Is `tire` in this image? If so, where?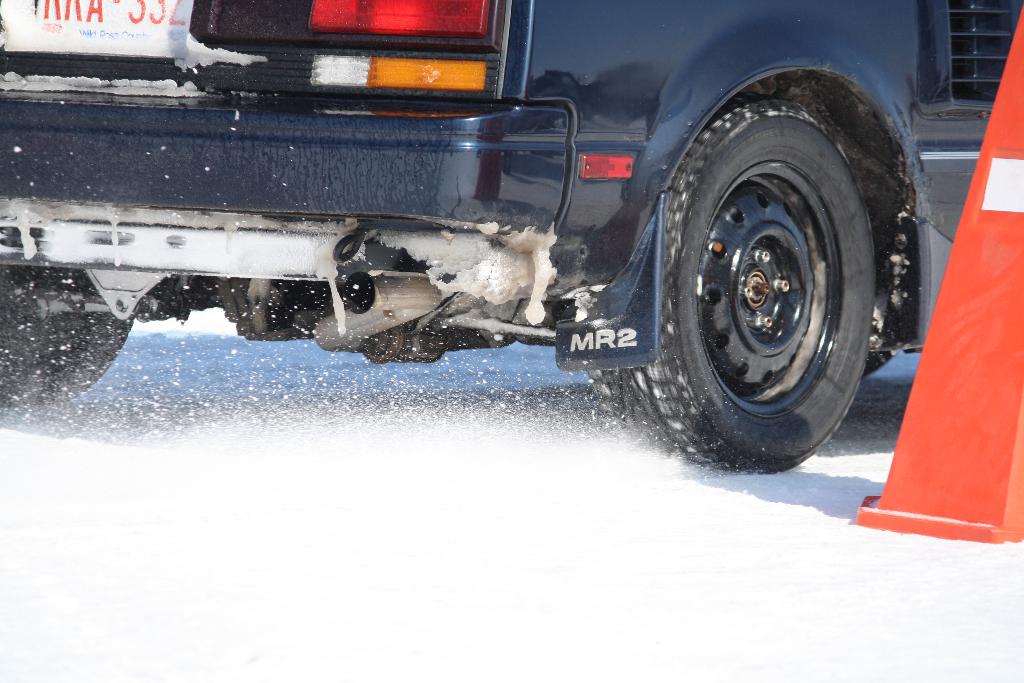
Yes, at x1=0, y1=274, x2=149, y2=409.
